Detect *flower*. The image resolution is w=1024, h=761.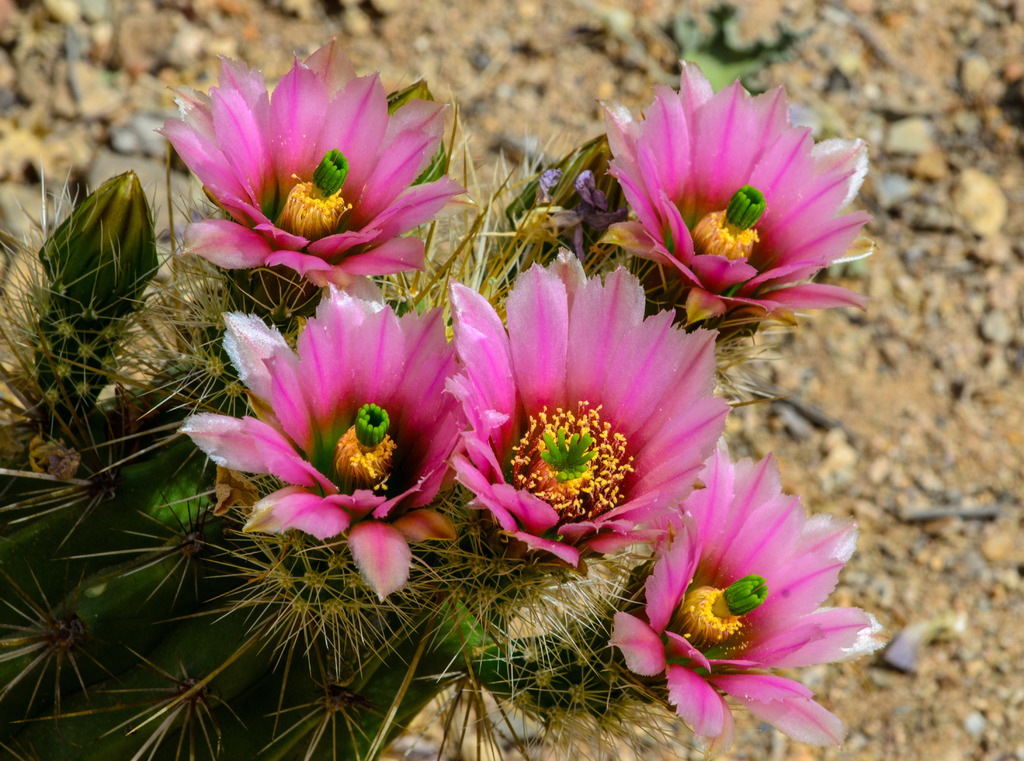
596,449,883,755.
